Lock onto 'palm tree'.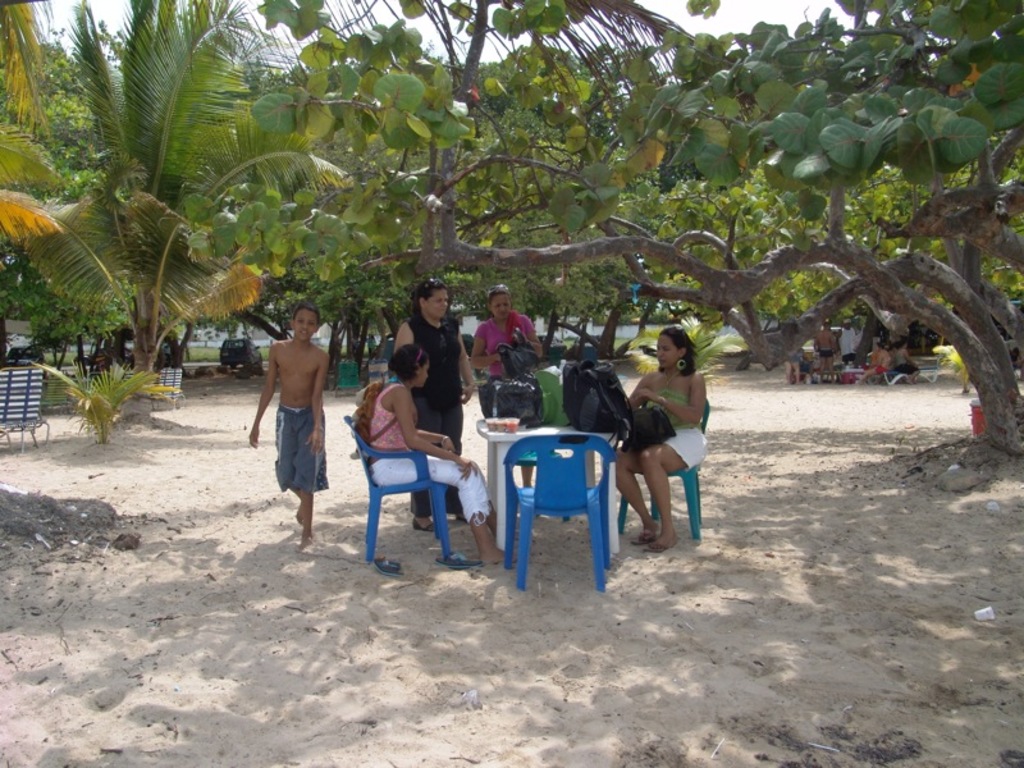
Locked: 19, 119, 243, 451.
